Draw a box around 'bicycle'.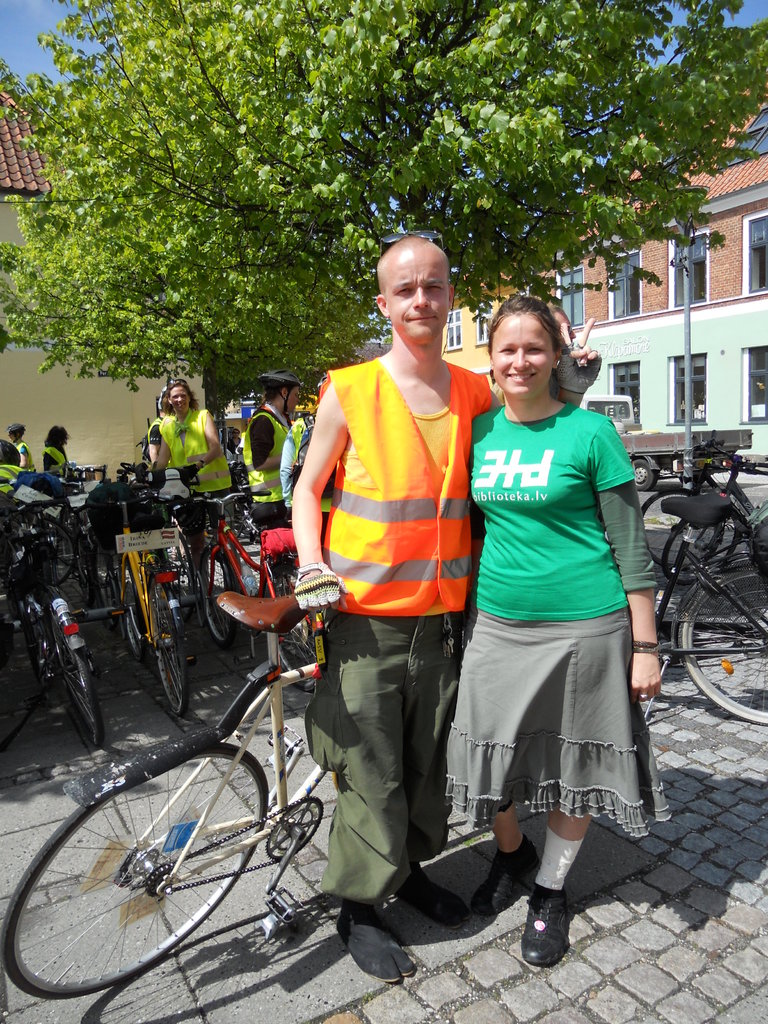
[627,488,767,714].
